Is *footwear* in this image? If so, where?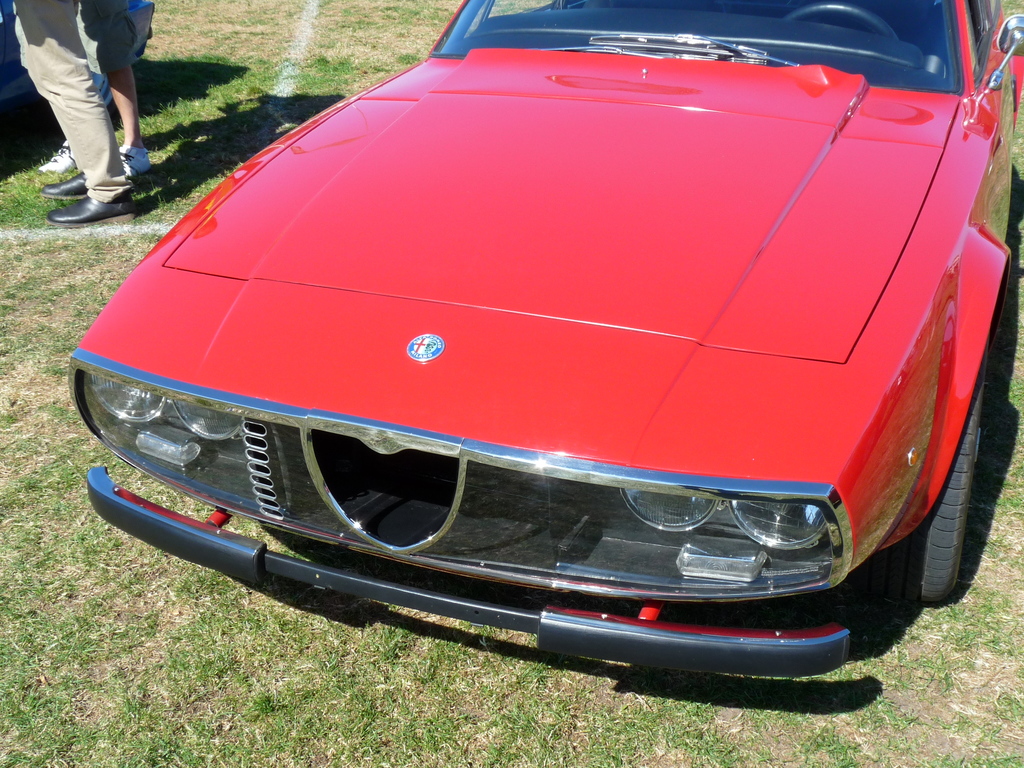
Yes, at bbox=(124, 143, 161, 175).
